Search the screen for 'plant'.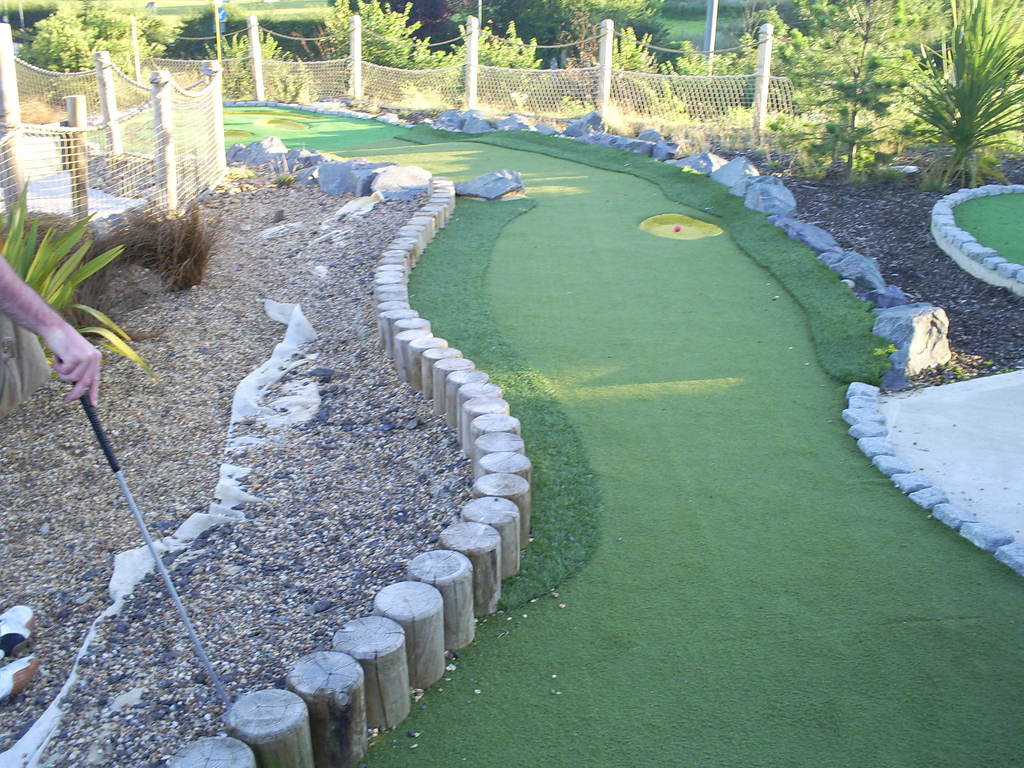
Found at detection(2, 175, 131, 430).
